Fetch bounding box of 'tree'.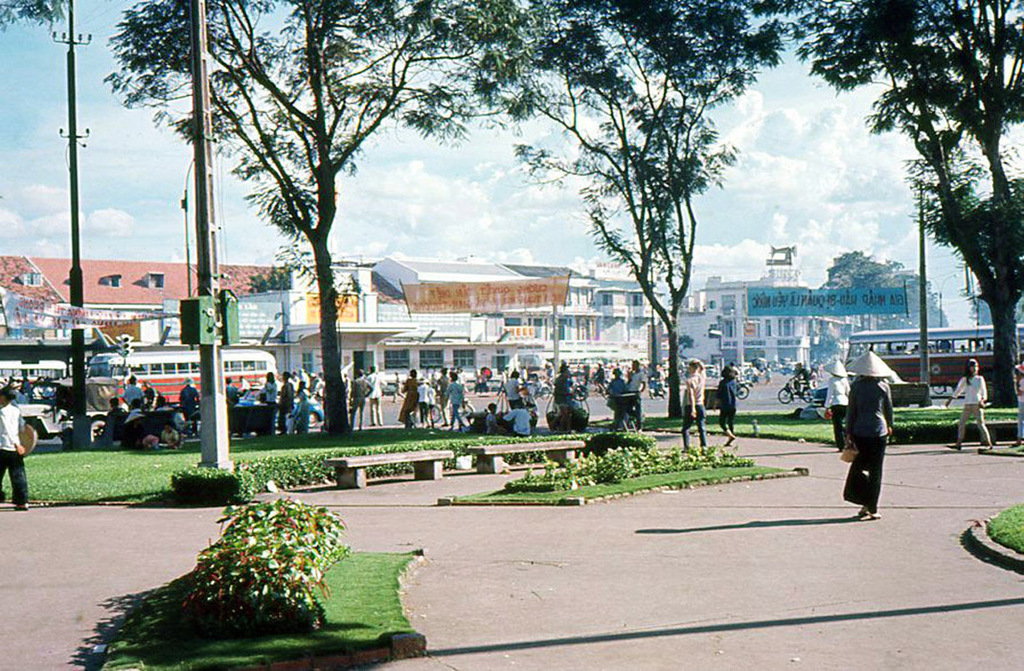
Bbox: bbox=[0, 0, 71, 29].
